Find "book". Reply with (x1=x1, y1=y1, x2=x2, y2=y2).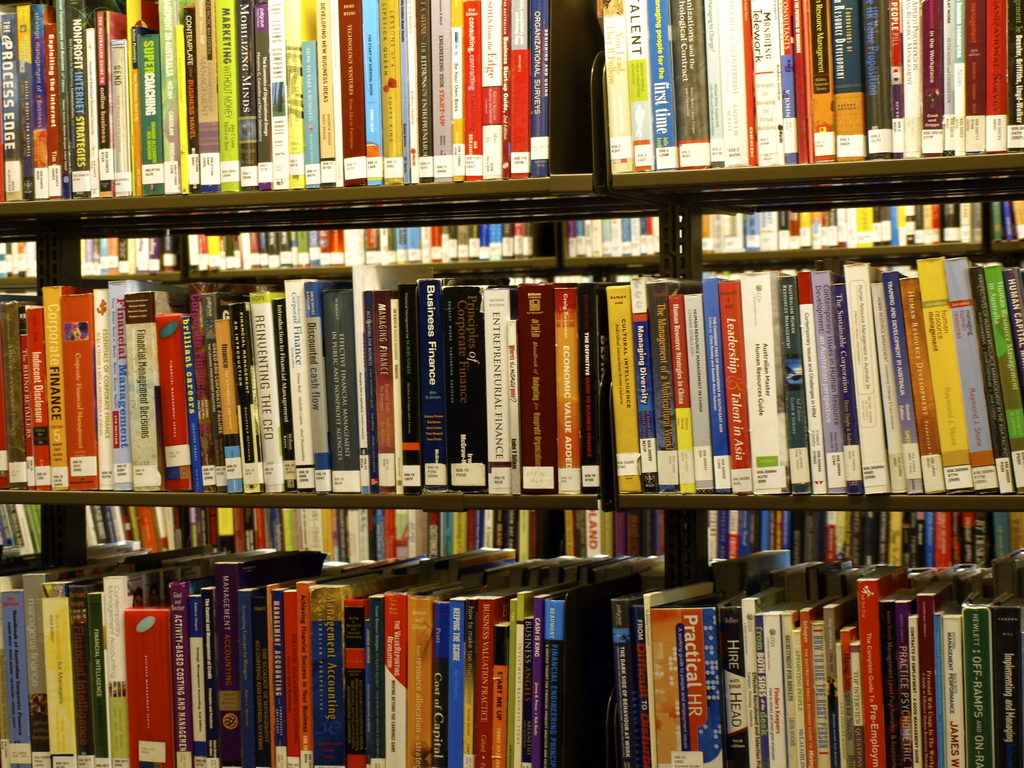
(x1=516, y1=281, x2=560, y2=497).
